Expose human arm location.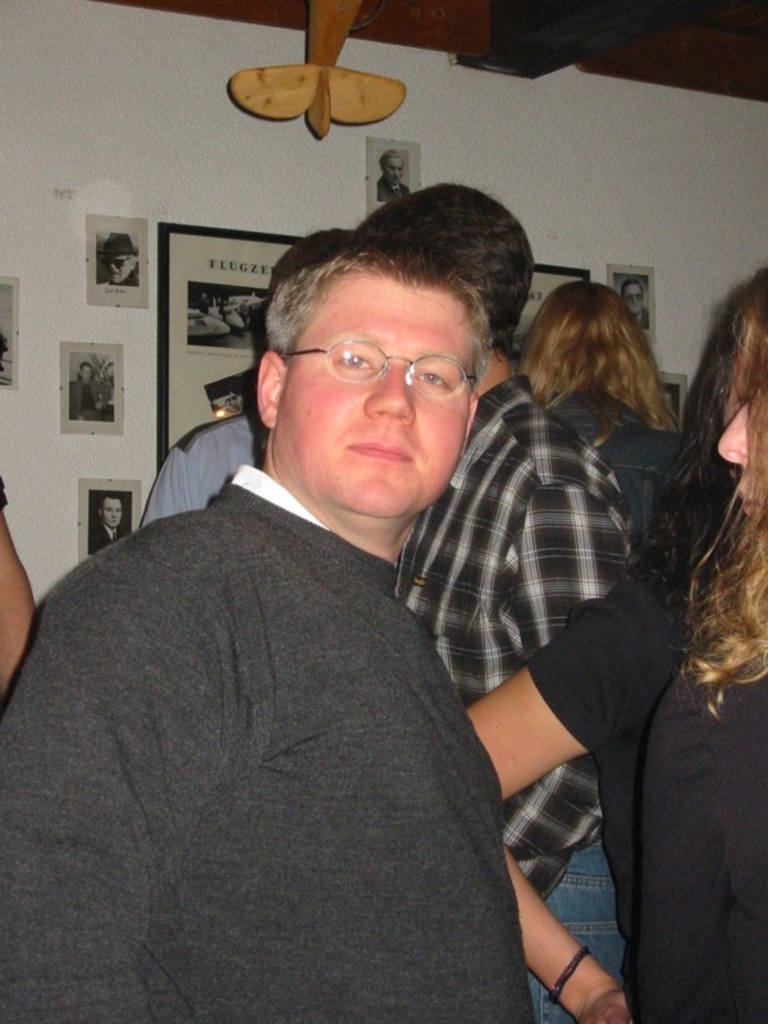
Exposed at 502:771:648:1010.
